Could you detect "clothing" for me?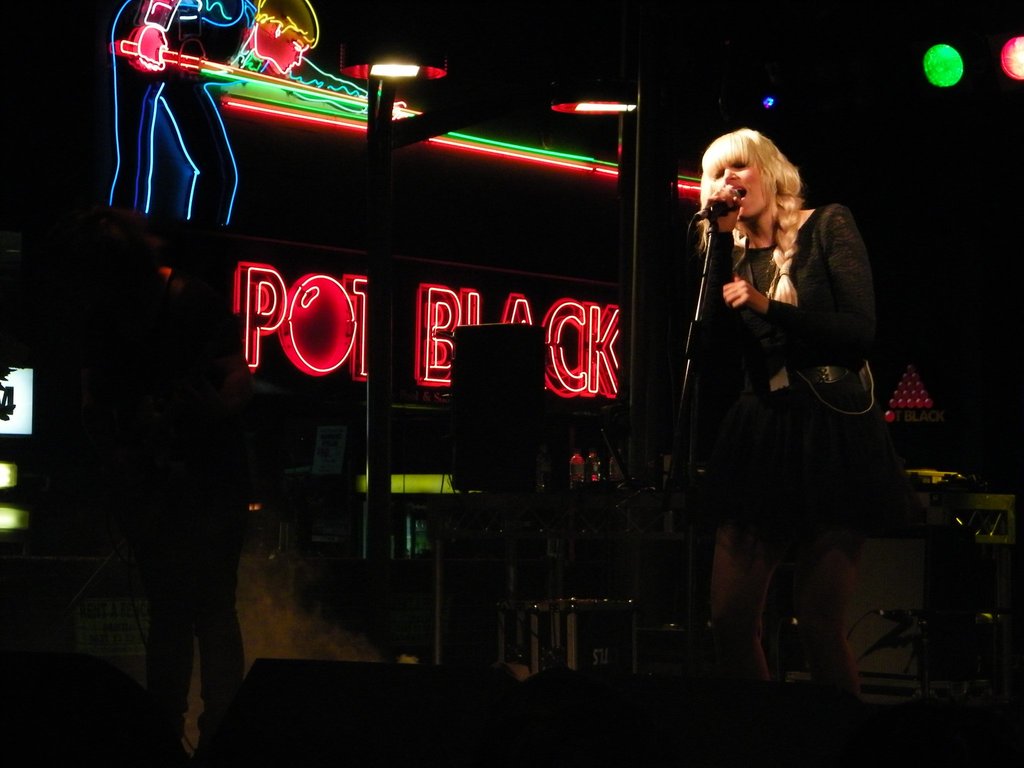
Detection result: box=[125, 320, 239, 729].
